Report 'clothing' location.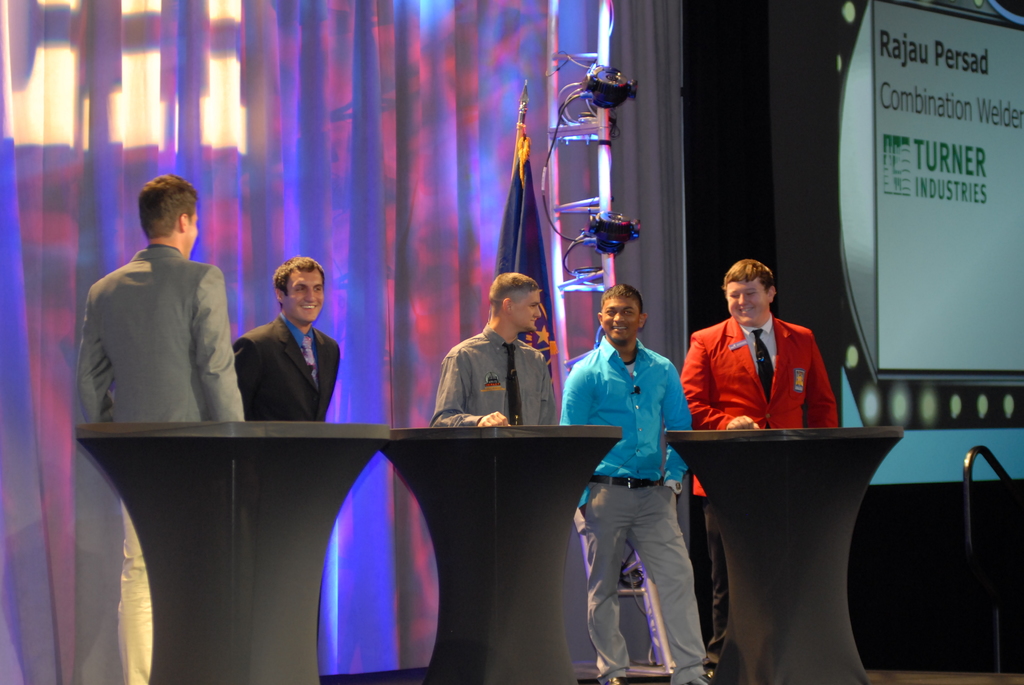
Report: bbox=(557, 338, 719, 682).
